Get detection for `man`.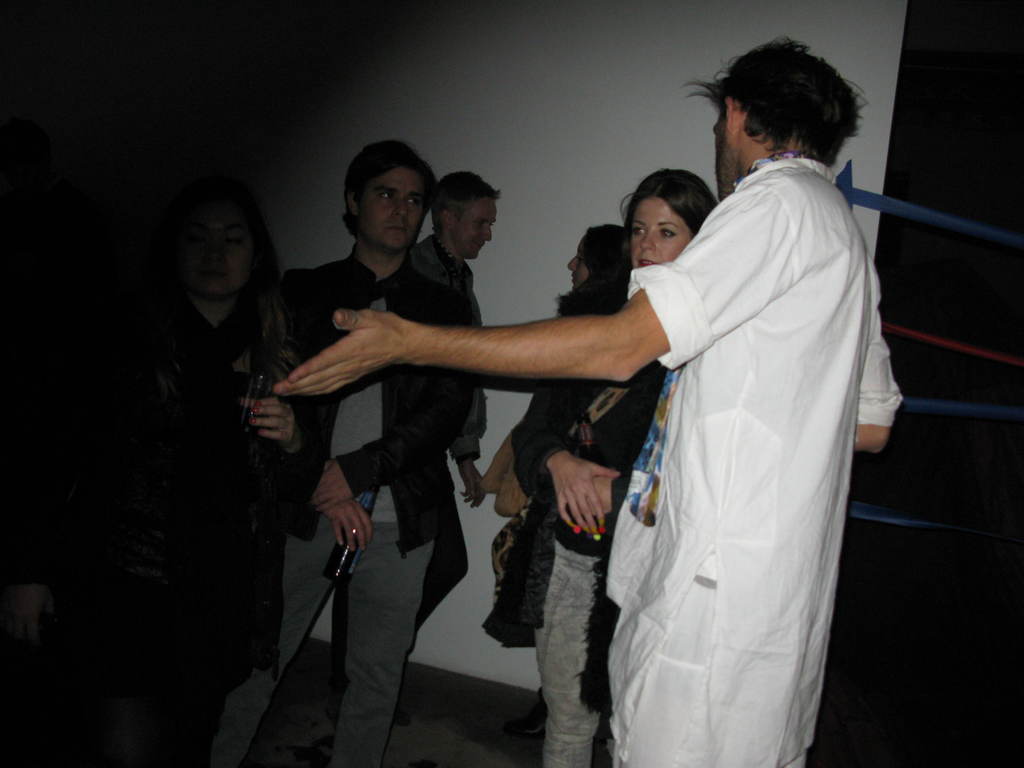
Detection: crop(403, 173, 499, 728).
